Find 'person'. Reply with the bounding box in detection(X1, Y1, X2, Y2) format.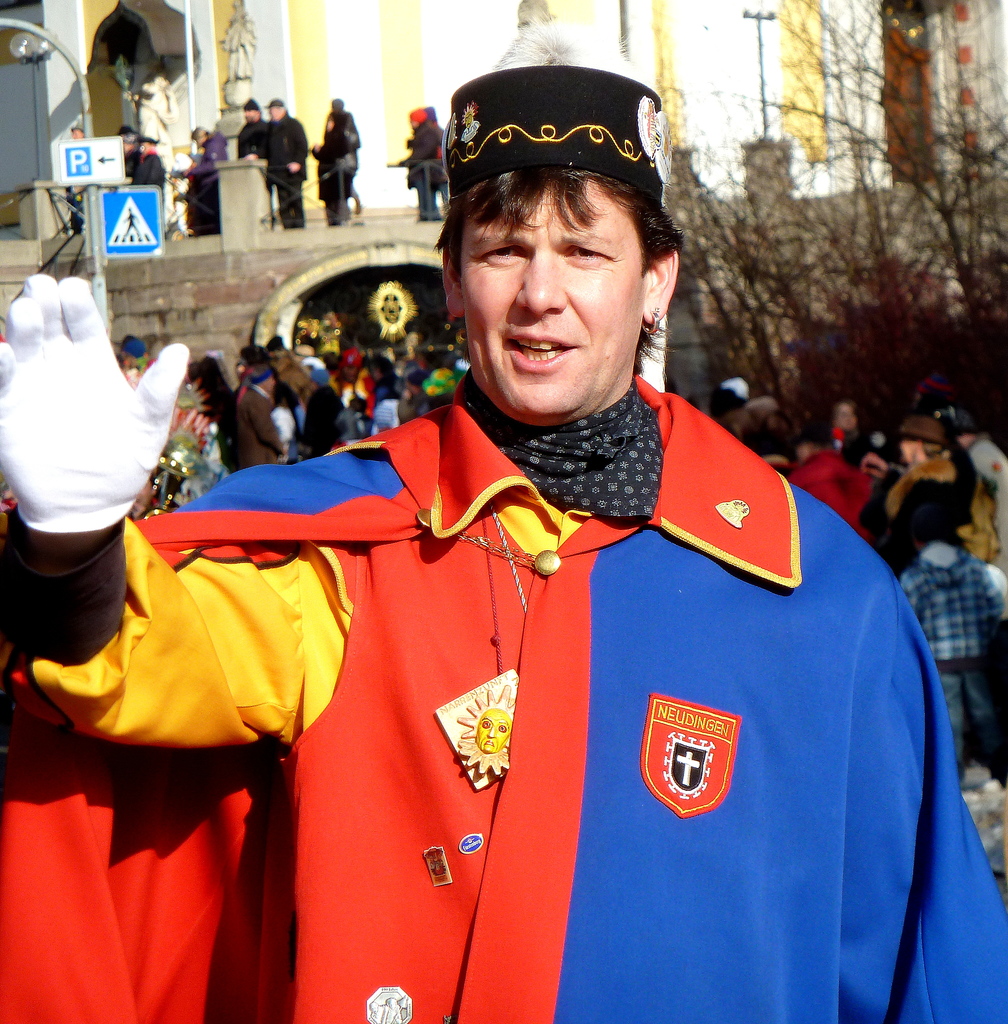
detection(183, 127, 224, 177).
